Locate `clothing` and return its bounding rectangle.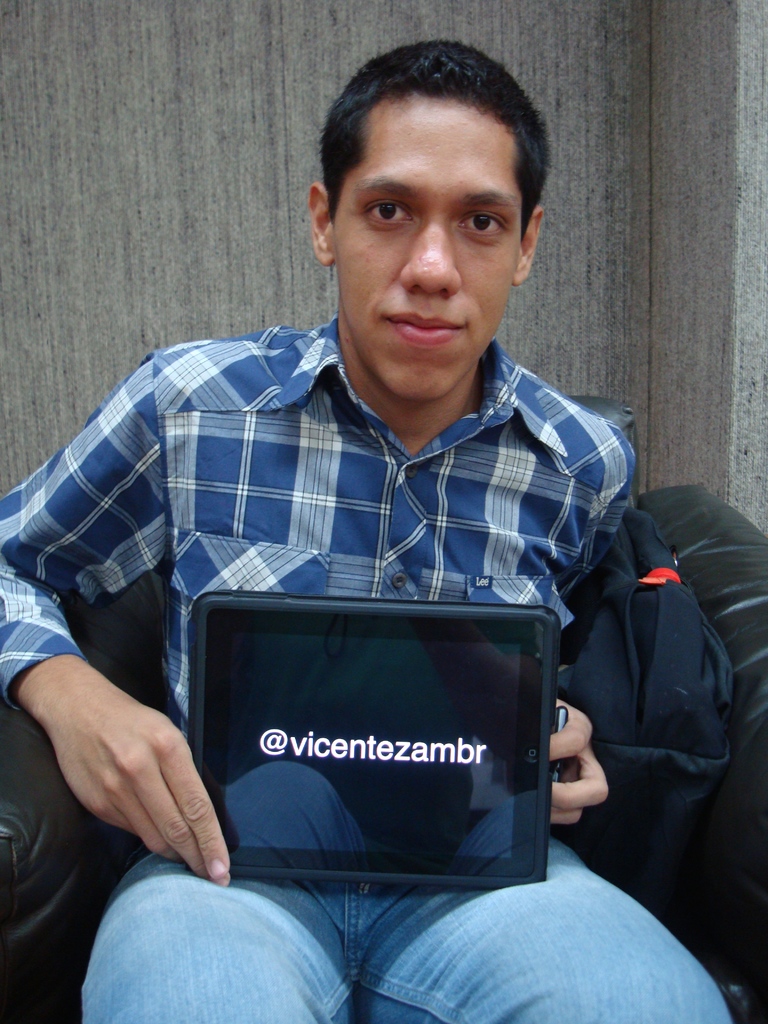
[left=1, top=312, right=635, bottom=747].
